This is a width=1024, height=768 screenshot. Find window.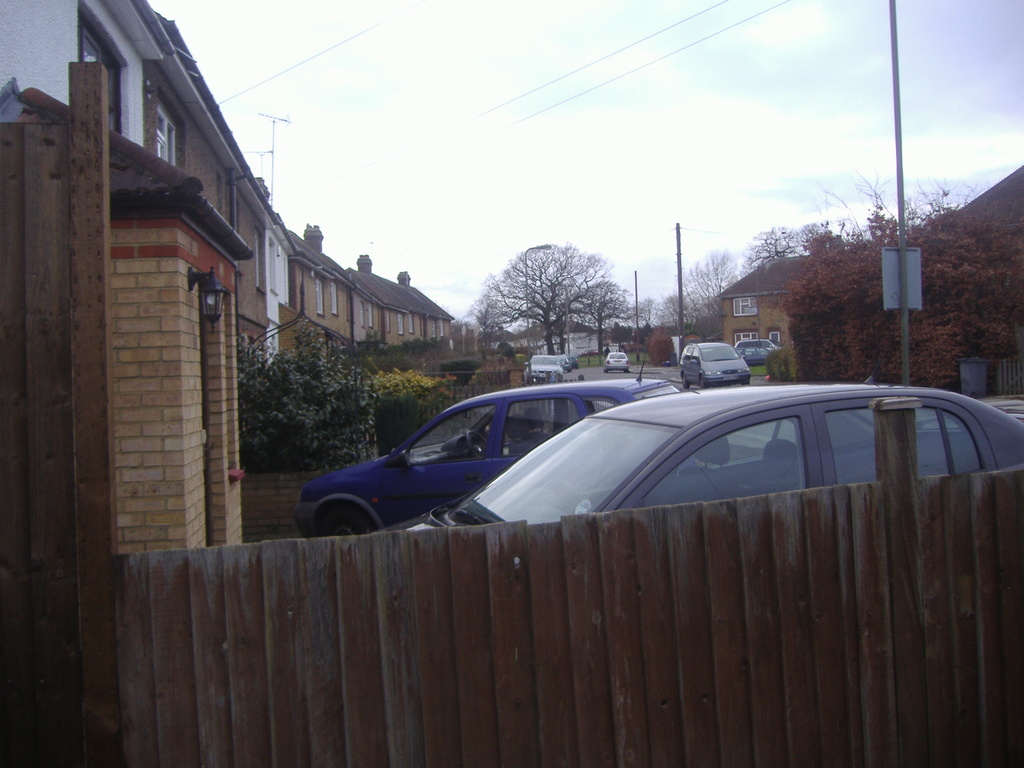
Bounding box: select_region(155, 104, 176, 168).
